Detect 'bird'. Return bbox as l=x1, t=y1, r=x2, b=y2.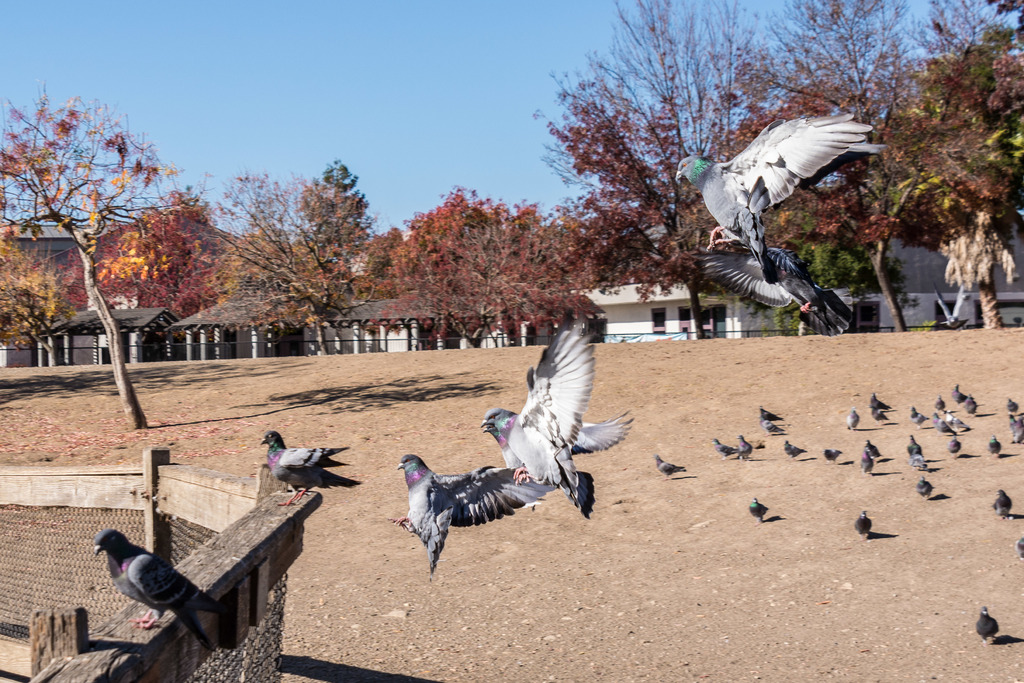
l=911, t=407, r=932, b=428.
